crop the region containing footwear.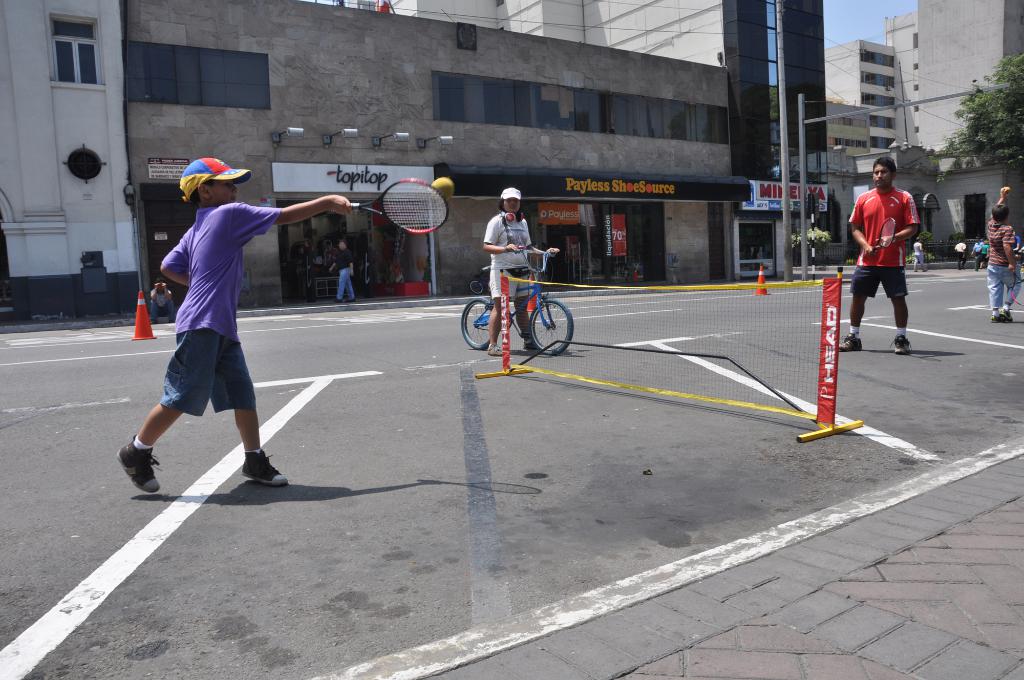
Crop region: [left=342, top=295, right=356, bottom=304].
